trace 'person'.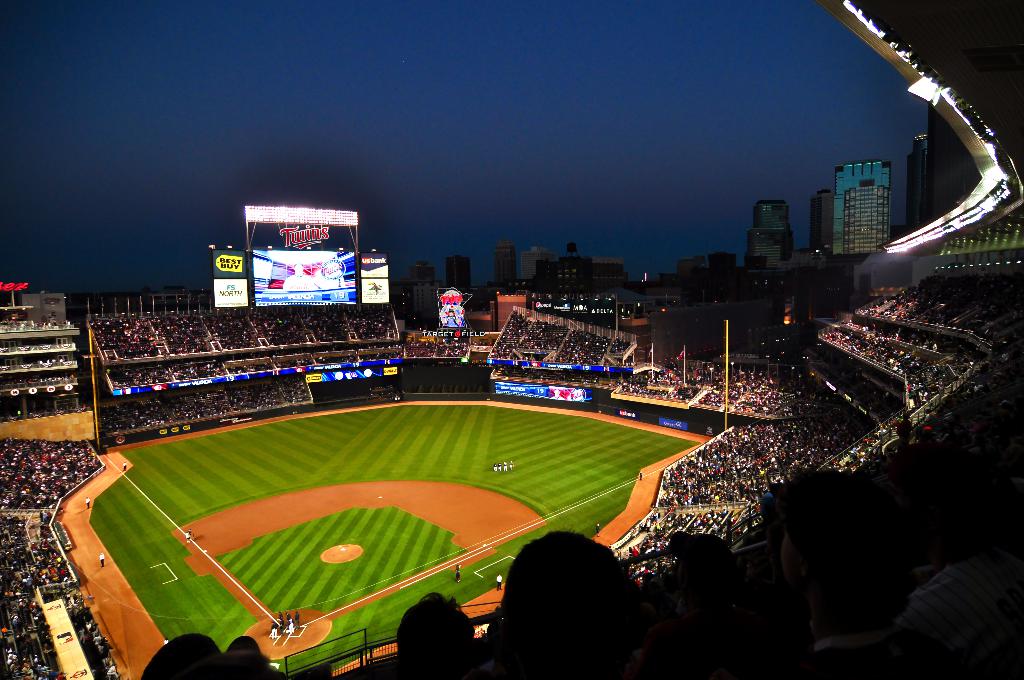
Traced to 453,565,460,581.
